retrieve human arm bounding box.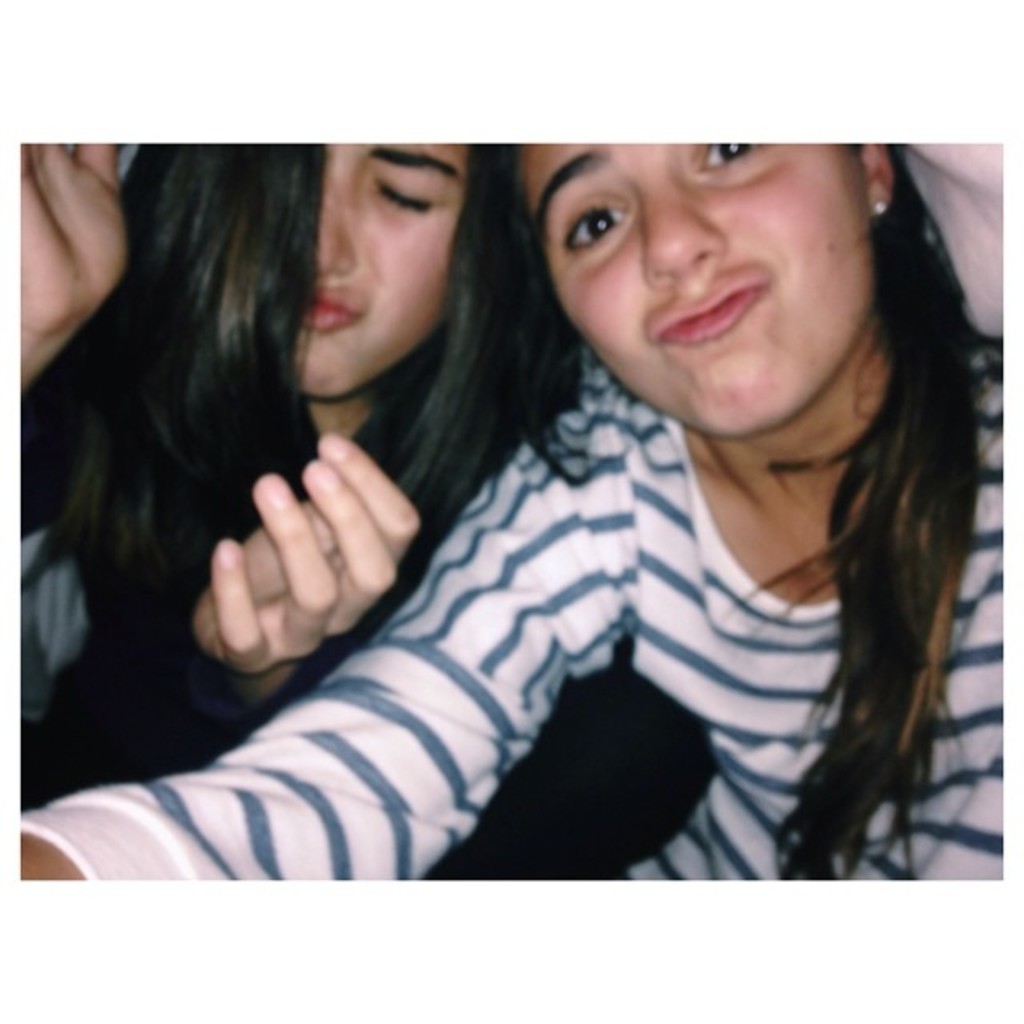
Bounding box: <box>146,432,432,723</box>.
